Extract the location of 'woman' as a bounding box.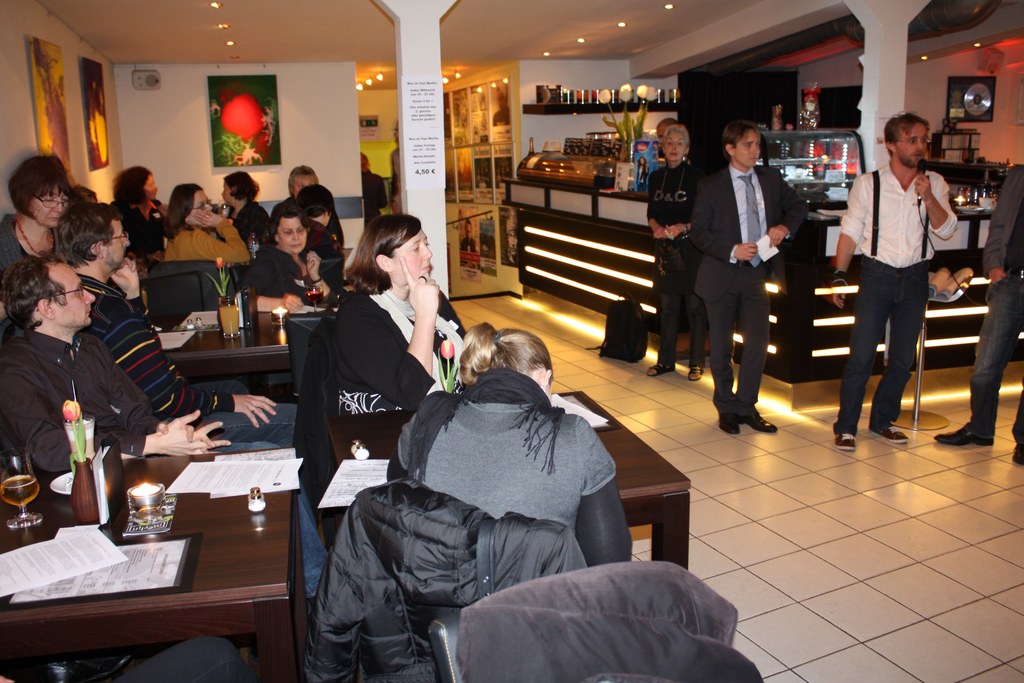
locate(168, 181, 248, 265).
